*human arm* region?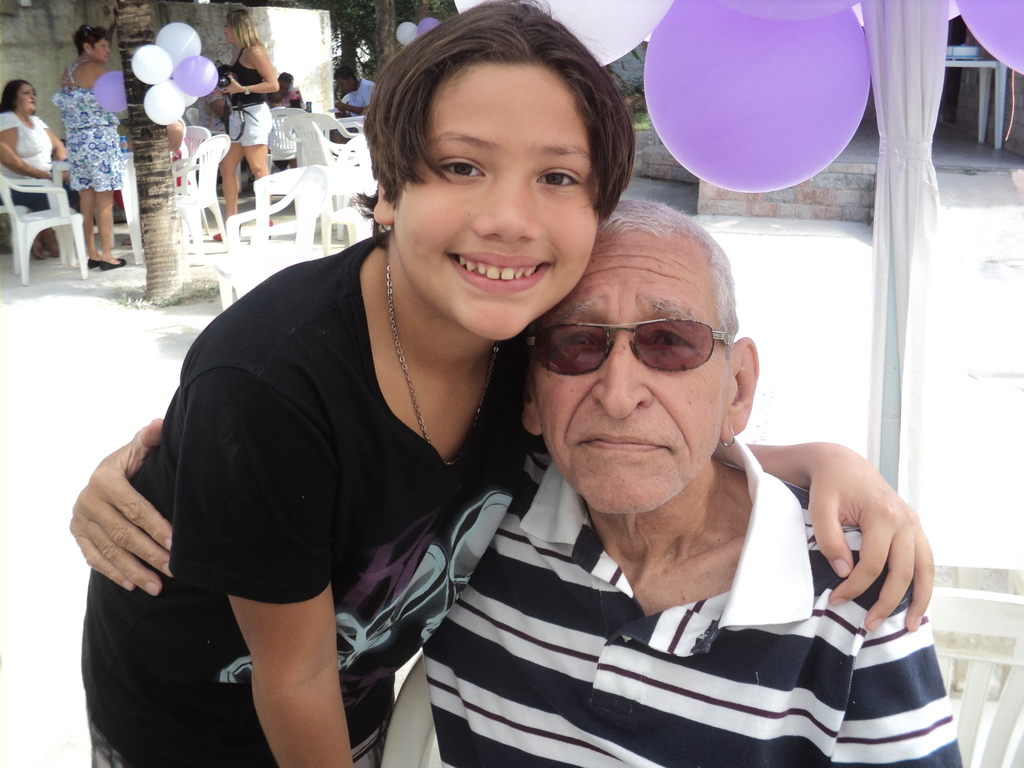
detection(164, 111, 192, 166)
